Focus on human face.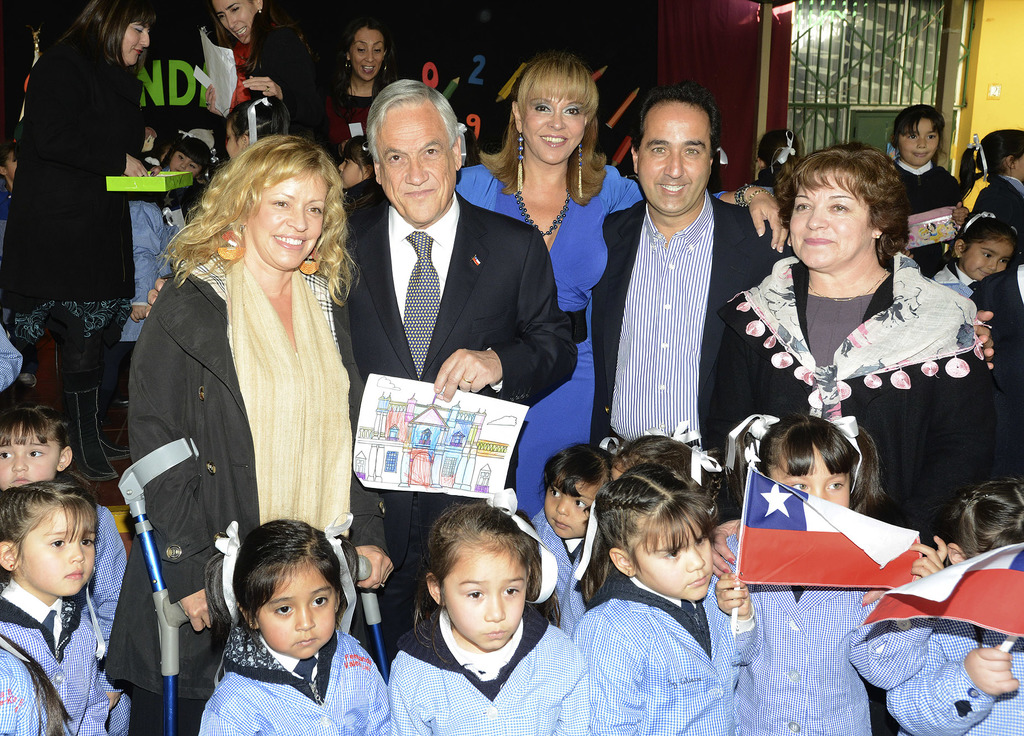
Focused at detection(631, 519, 708, 605).
